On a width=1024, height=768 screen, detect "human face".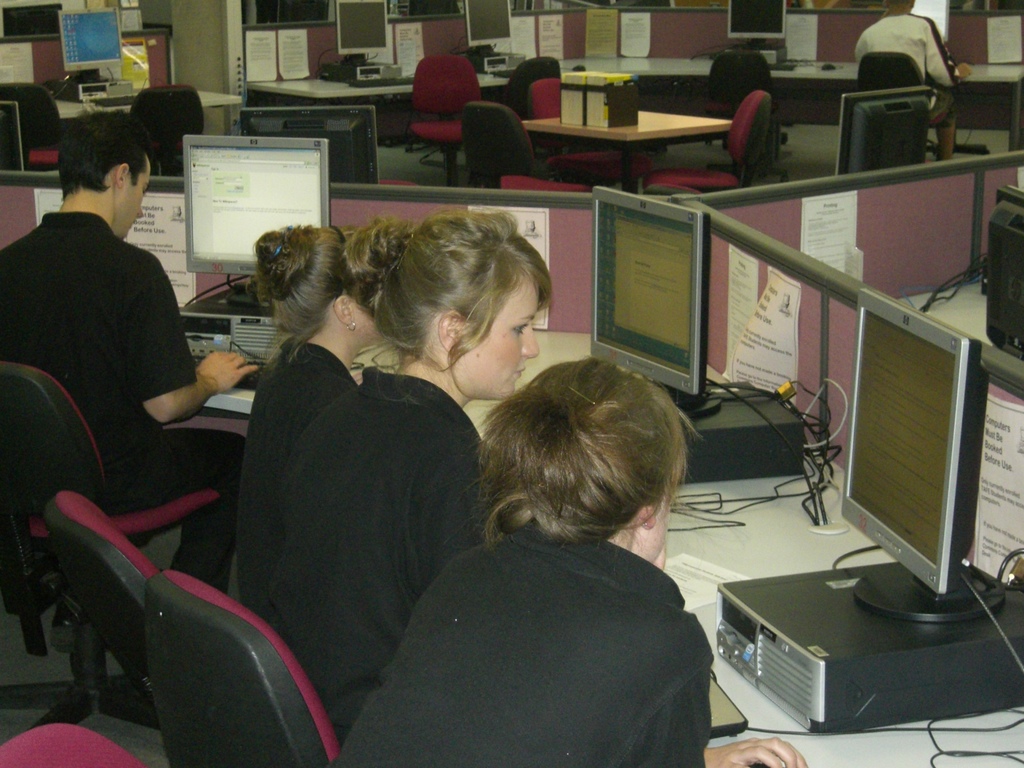
[115, 154, 152, 237].
